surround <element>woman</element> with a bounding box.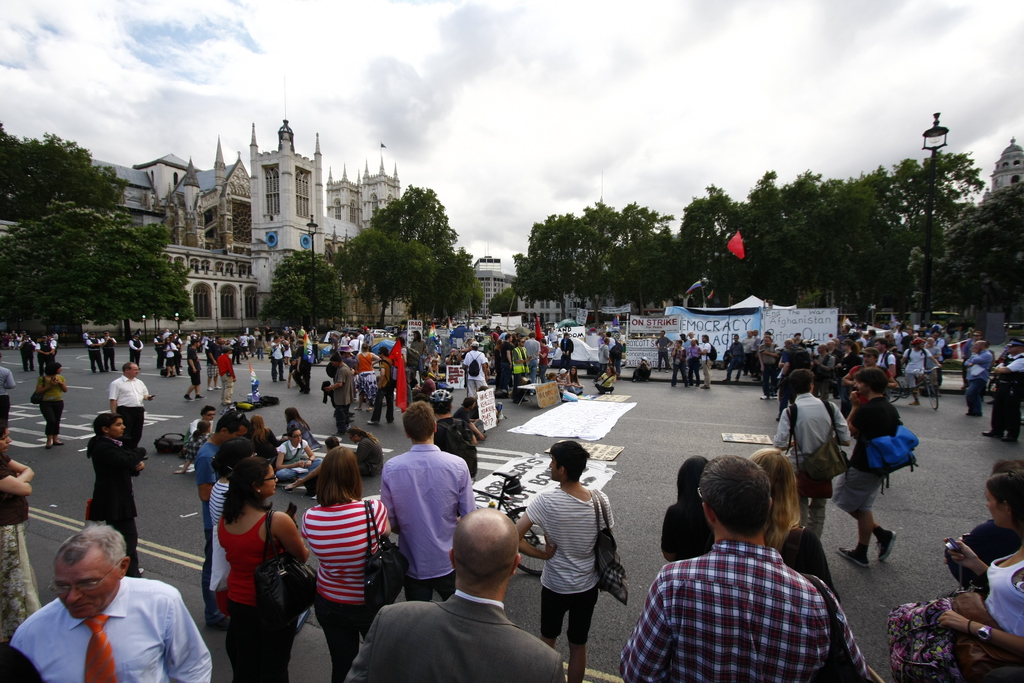
x1=746, y1=445, x2=845, y2=601.
